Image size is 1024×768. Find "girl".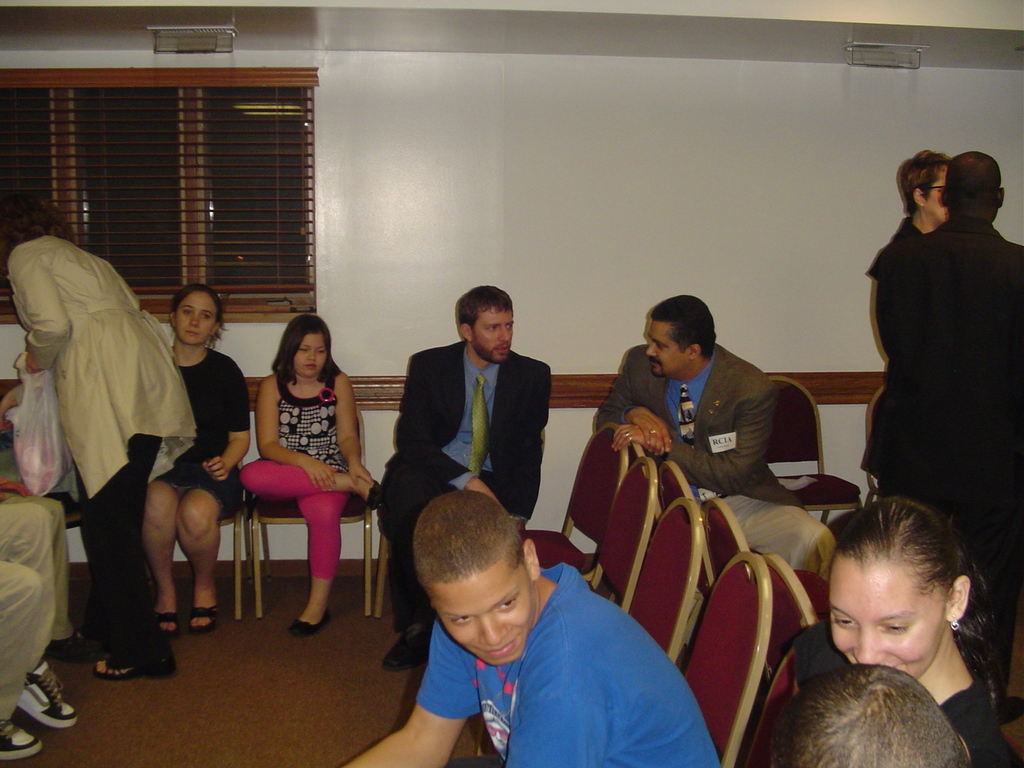
[0, 190, 205, 690].
